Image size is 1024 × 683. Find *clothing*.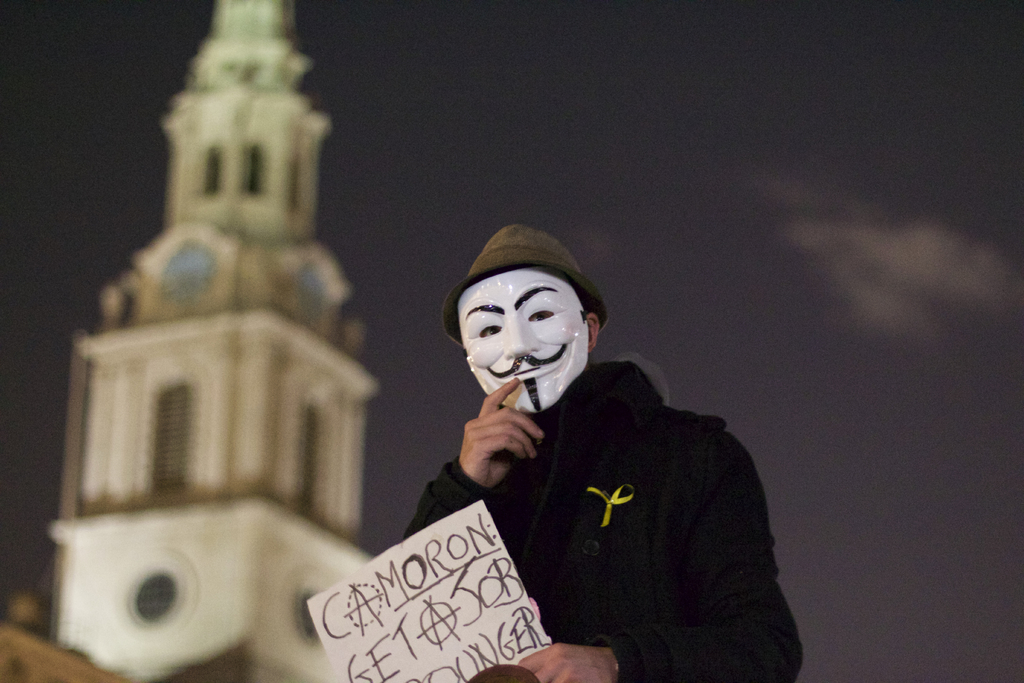
(381,371,814,682).
